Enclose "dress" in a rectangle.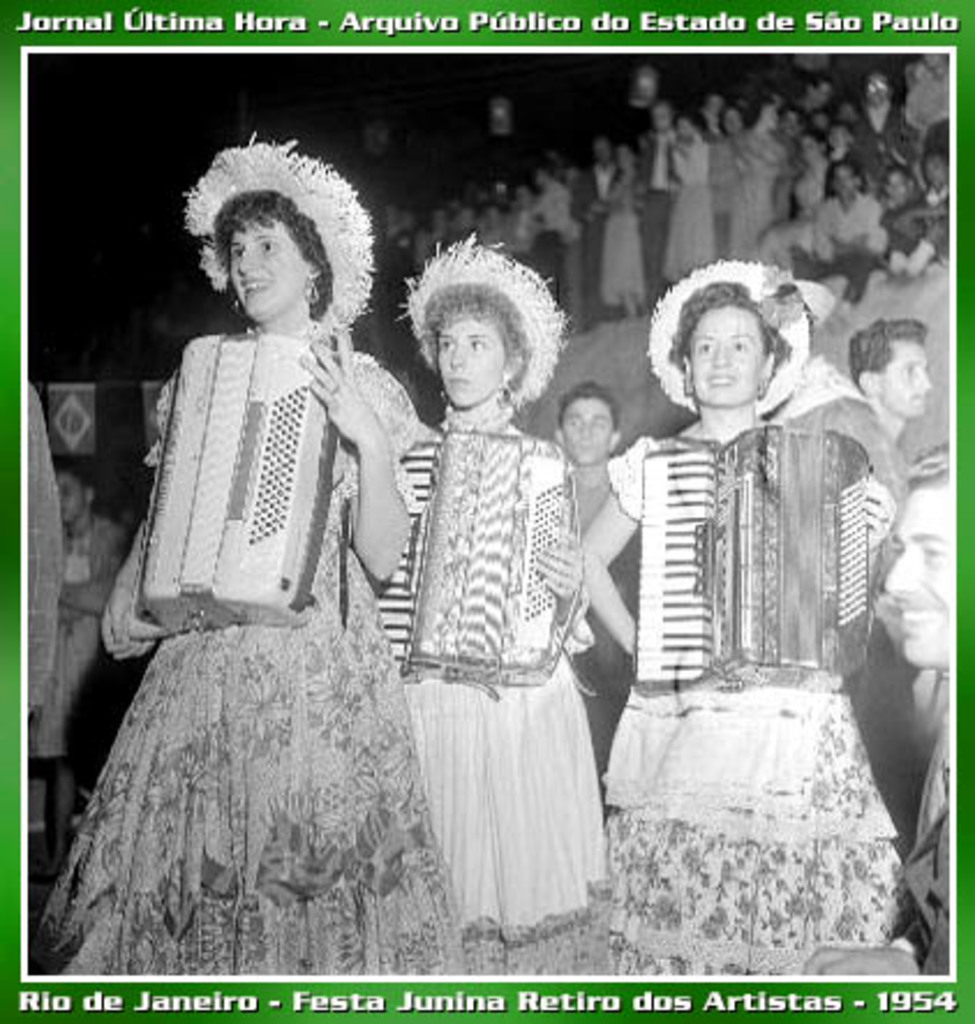
Rect(365, 400, 587, 978).
